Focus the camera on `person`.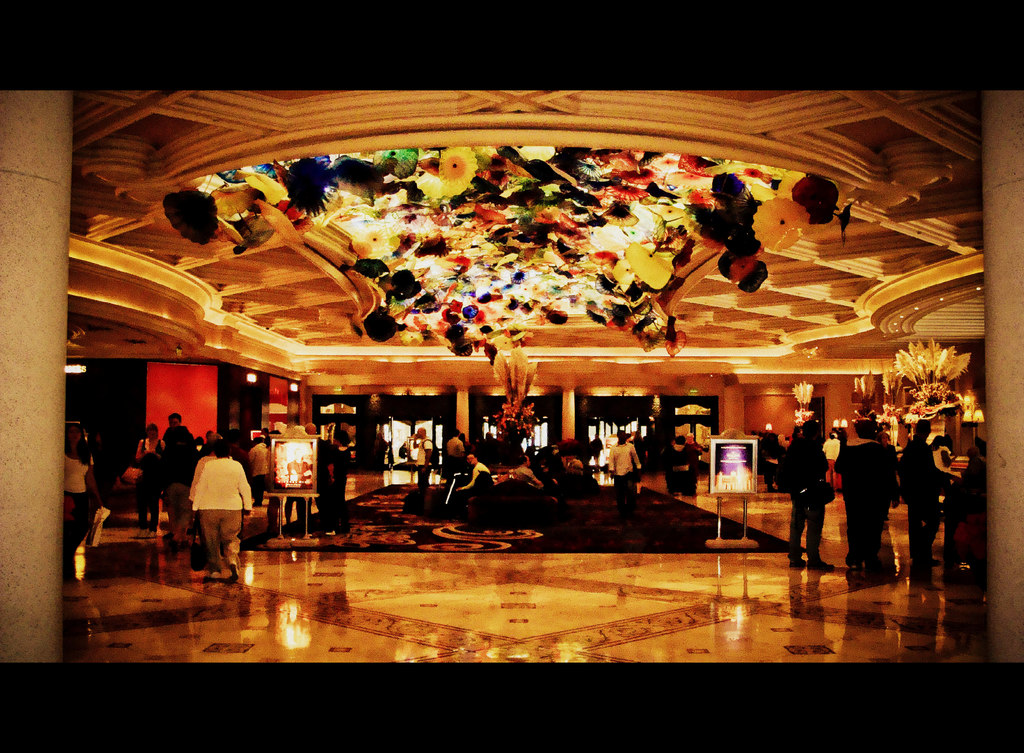
Focus region: box(902, 415, 934, 569).
